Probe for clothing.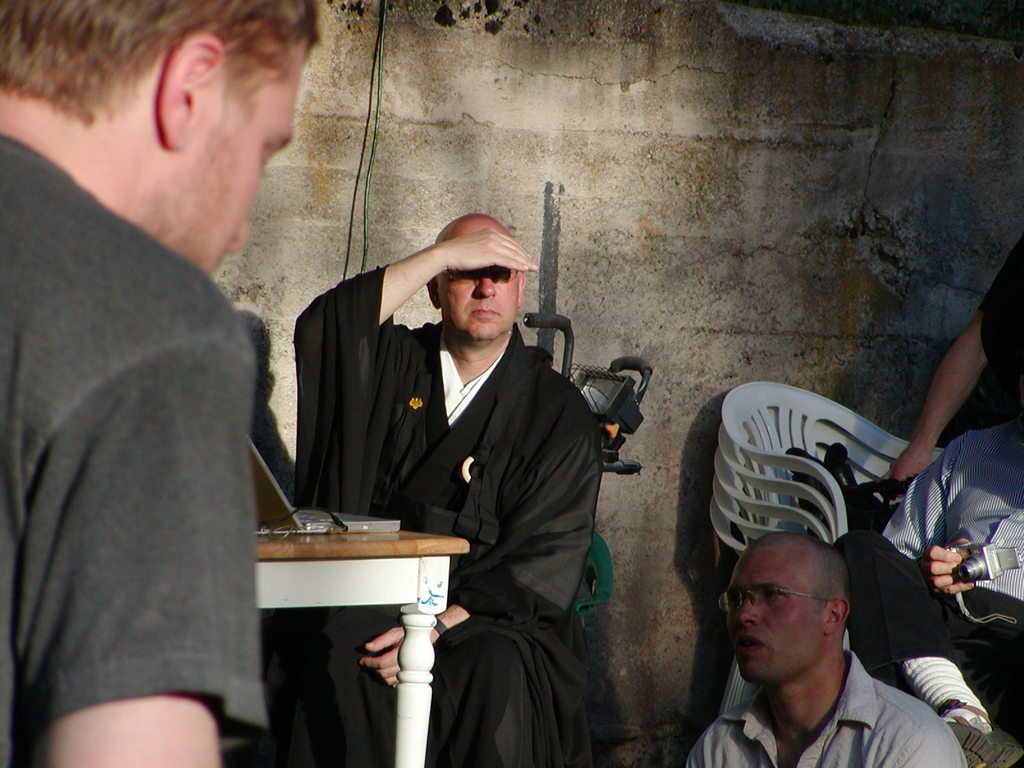
Probe result: [left=0, top=132, right=269, bottom=767].
